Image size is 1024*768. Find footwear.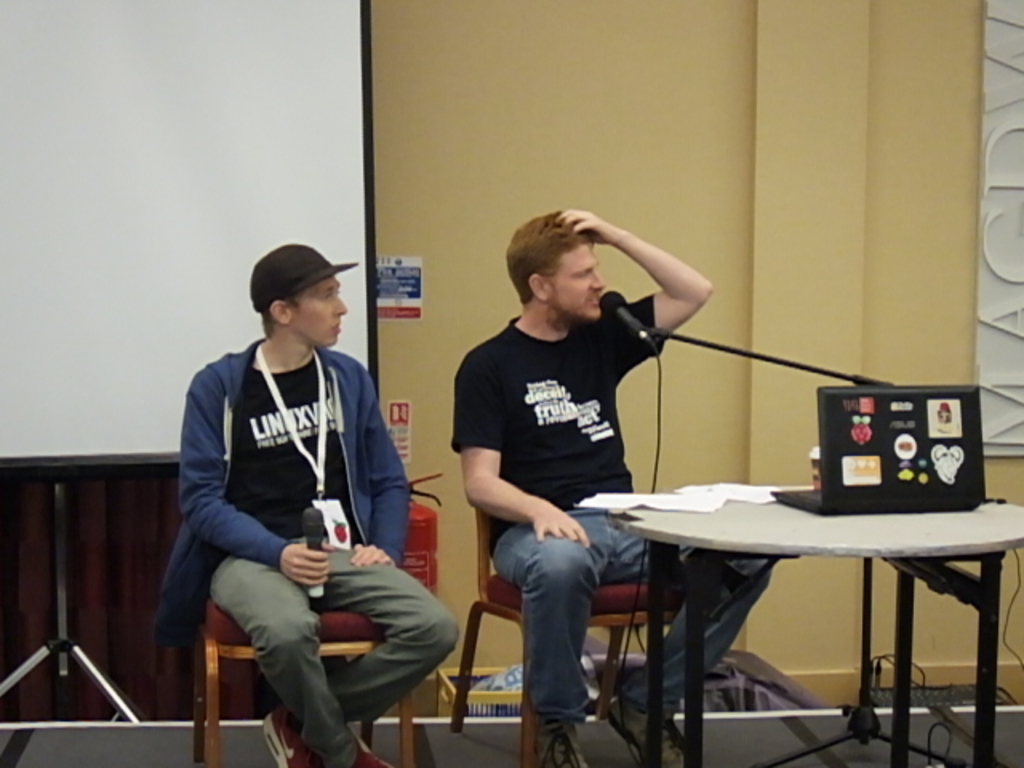
detection(357, 733, 392, 765).
